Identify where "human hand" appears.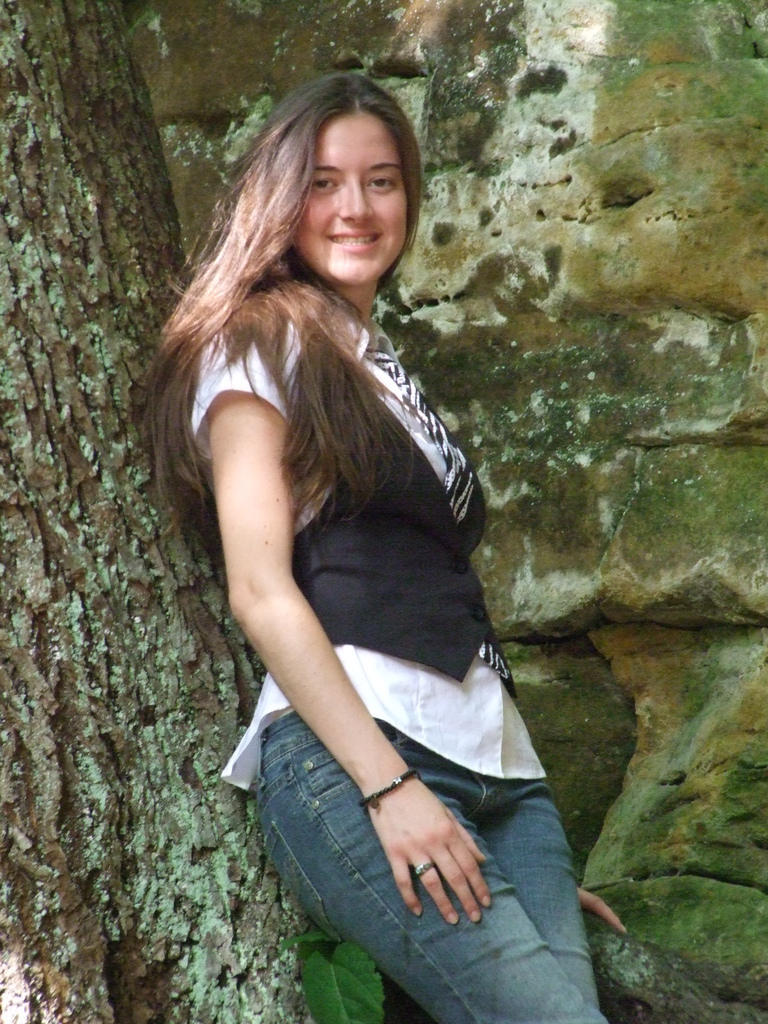
Appears at 573, 884, 632, 939.
